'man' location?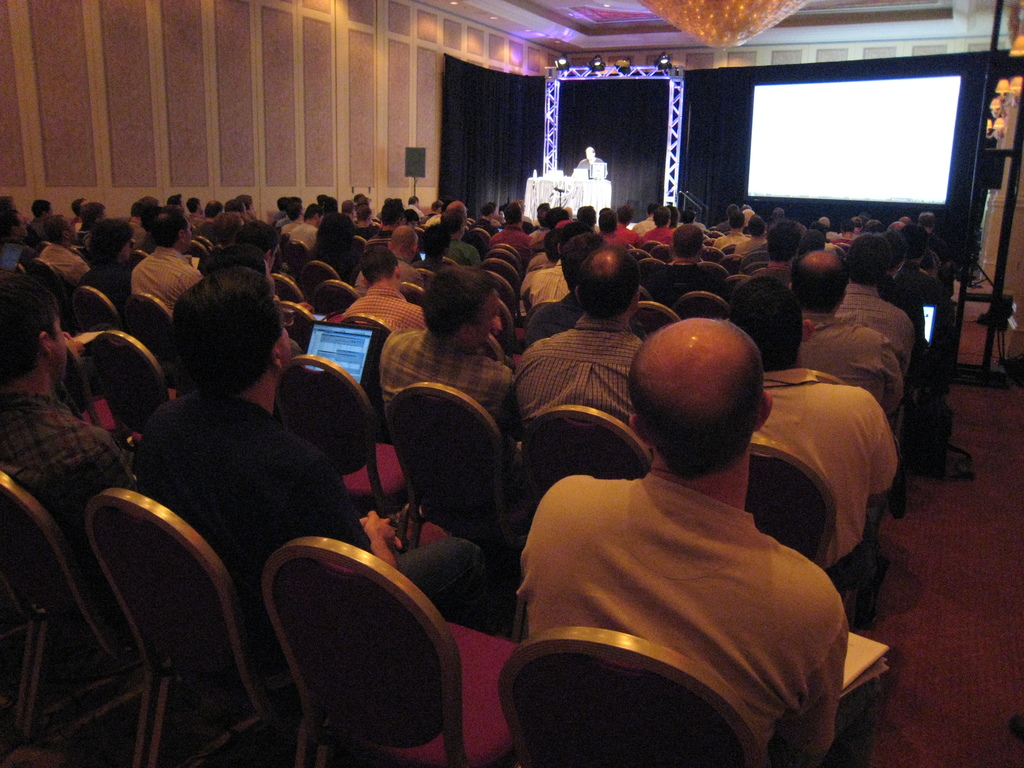
rect(599, 208, 616, 232)
